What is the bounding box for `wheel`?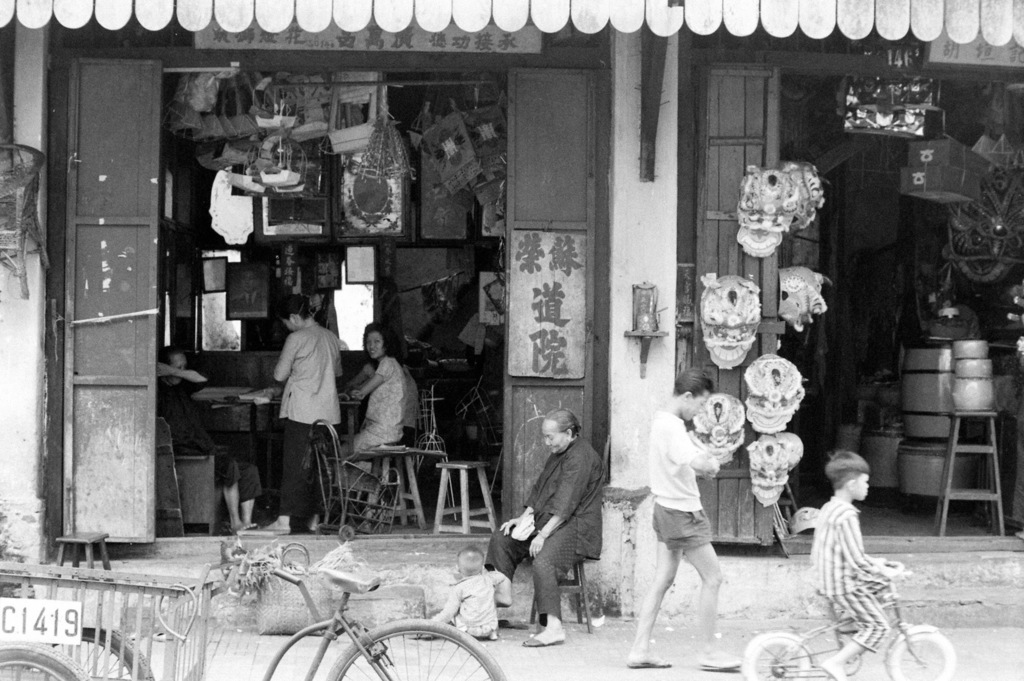
328,616,506,680.
